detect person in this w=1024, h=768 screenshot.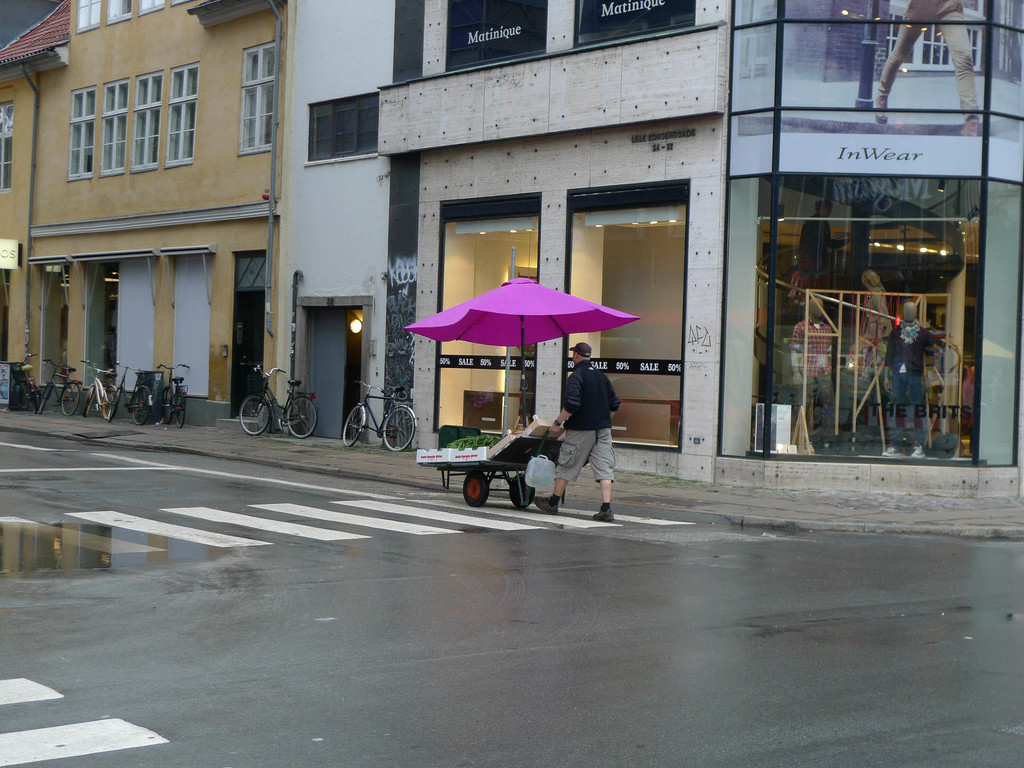
Detection: [874,0,980,136].
